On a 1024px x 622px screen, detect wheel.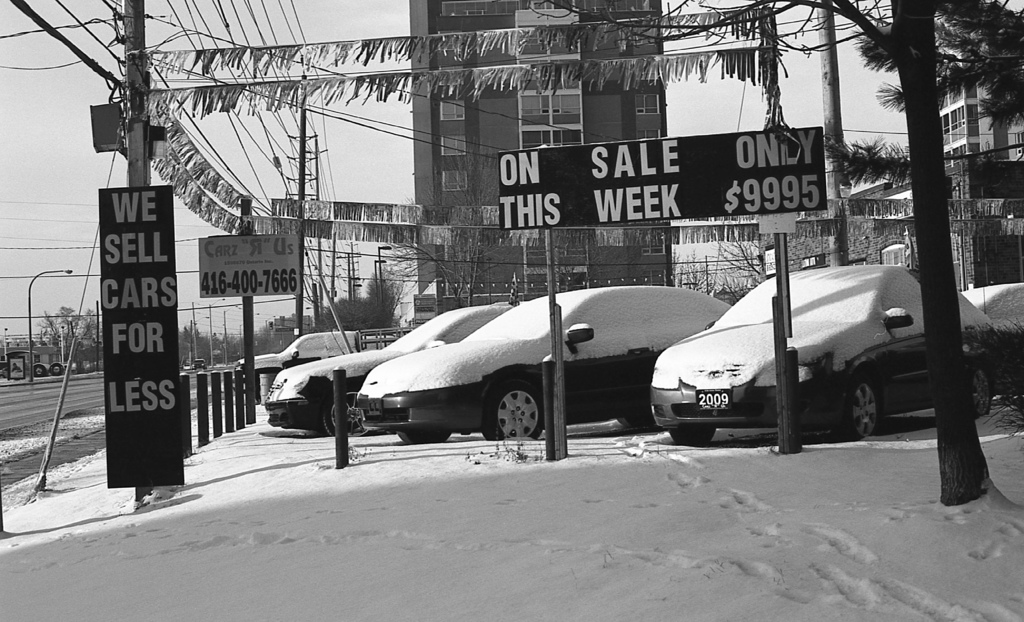
[left=323, top=390, right=374, bottom=437].
